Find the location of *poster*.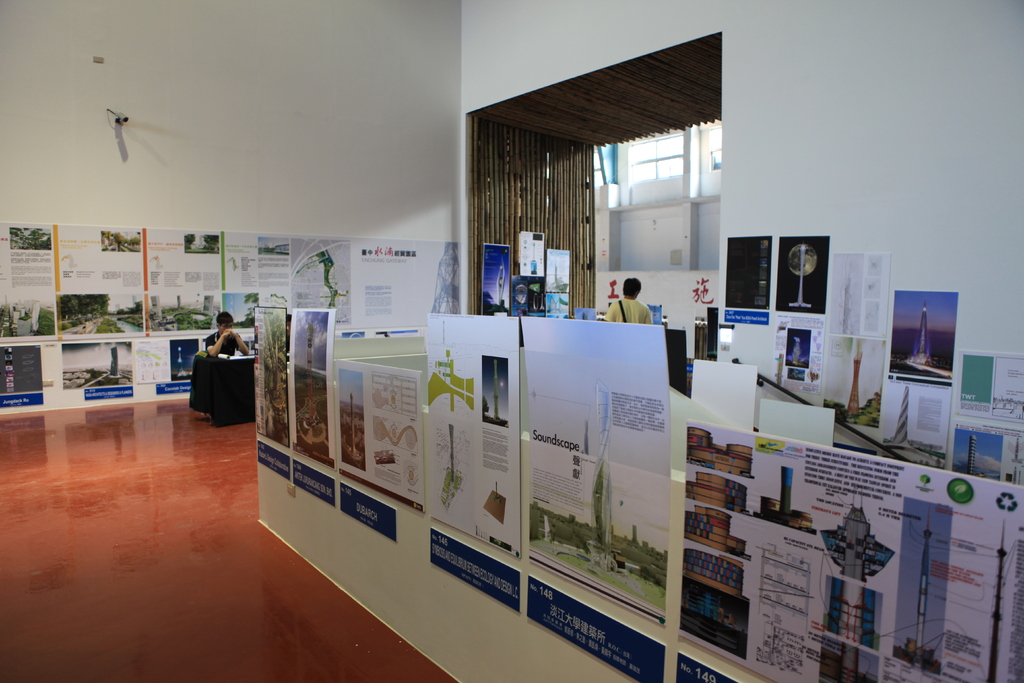
Location: [344, 370, 424, 509].
